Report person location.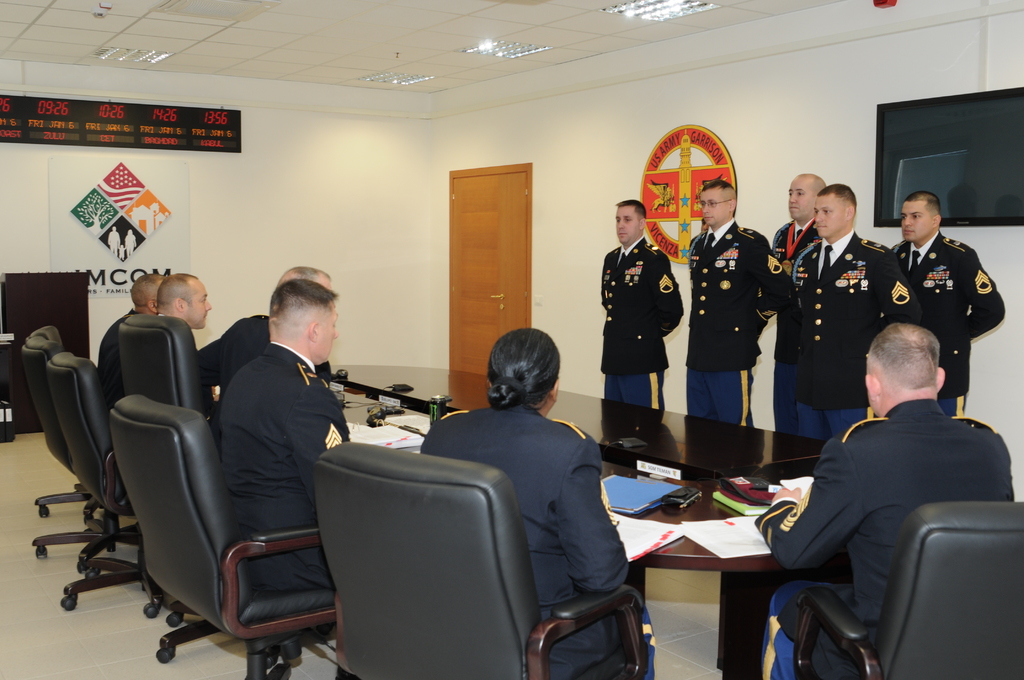
Report: l=149, t=264, r=214, b=339.
